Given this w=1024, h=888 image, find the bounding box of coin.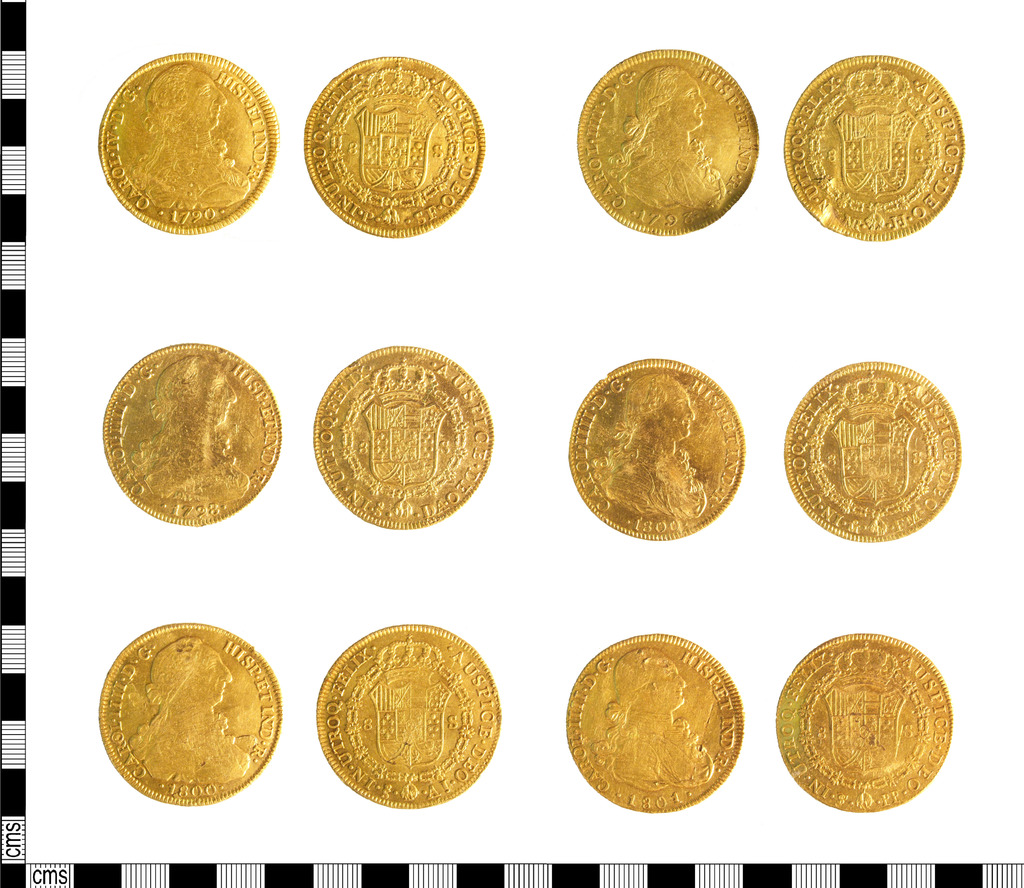
564,358,744,542.
